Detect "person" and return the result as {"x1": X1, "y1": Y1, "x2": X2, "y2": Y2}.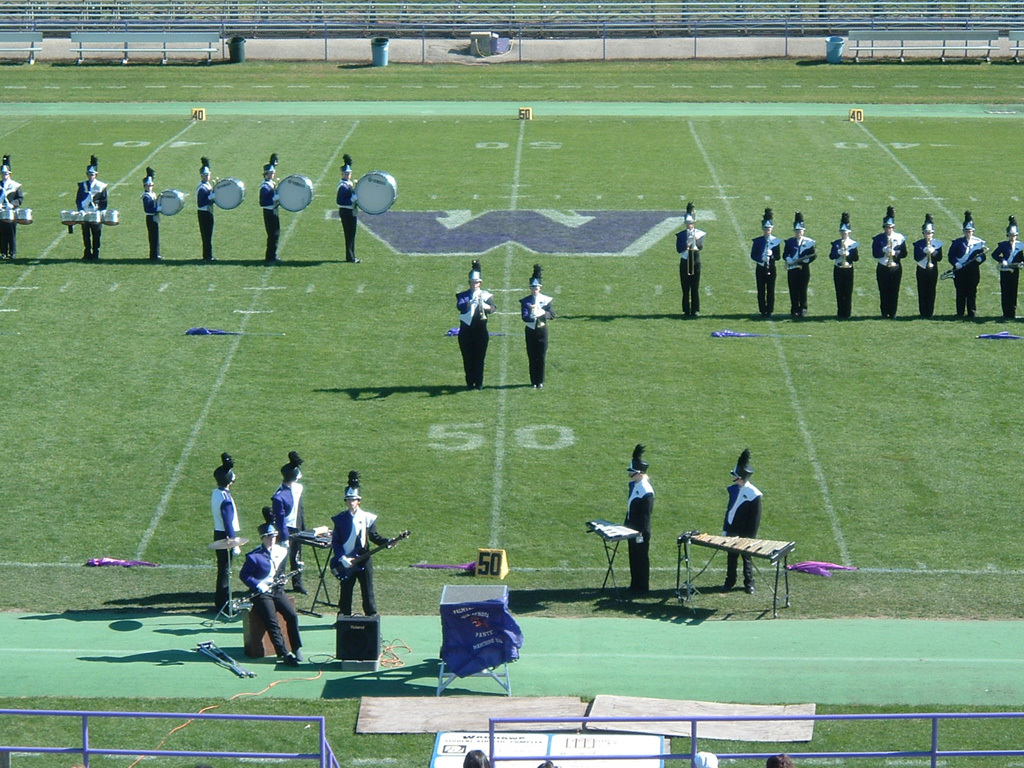
{"x1": 719, "y1": 449, "x2": 762, "y2": 593}.
